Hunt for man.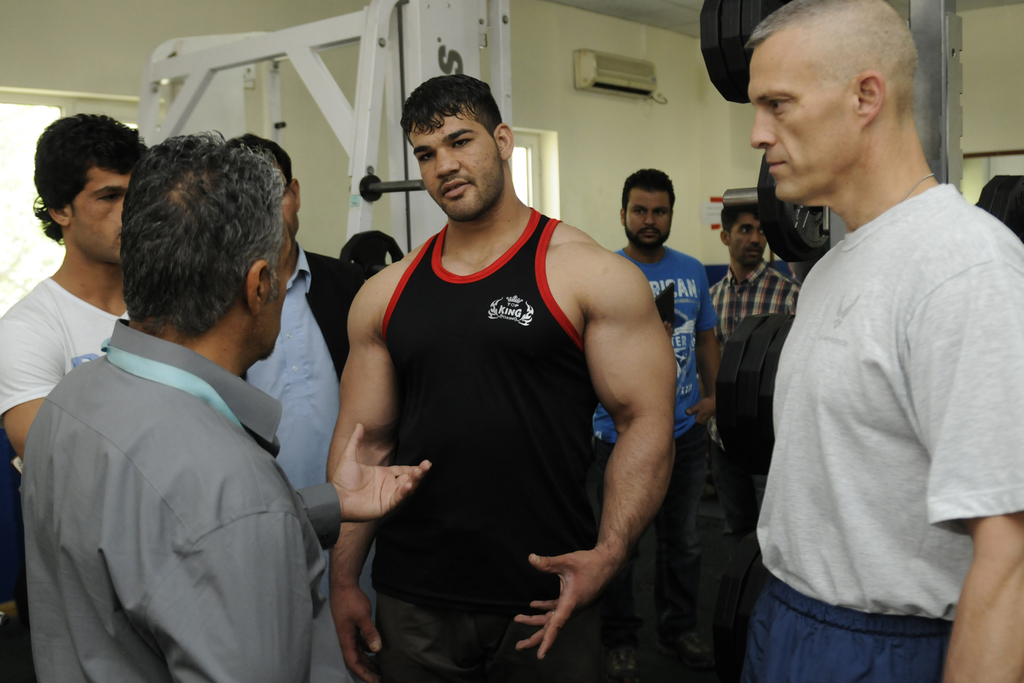
Hunted down at [593, 167, 719, 682].
